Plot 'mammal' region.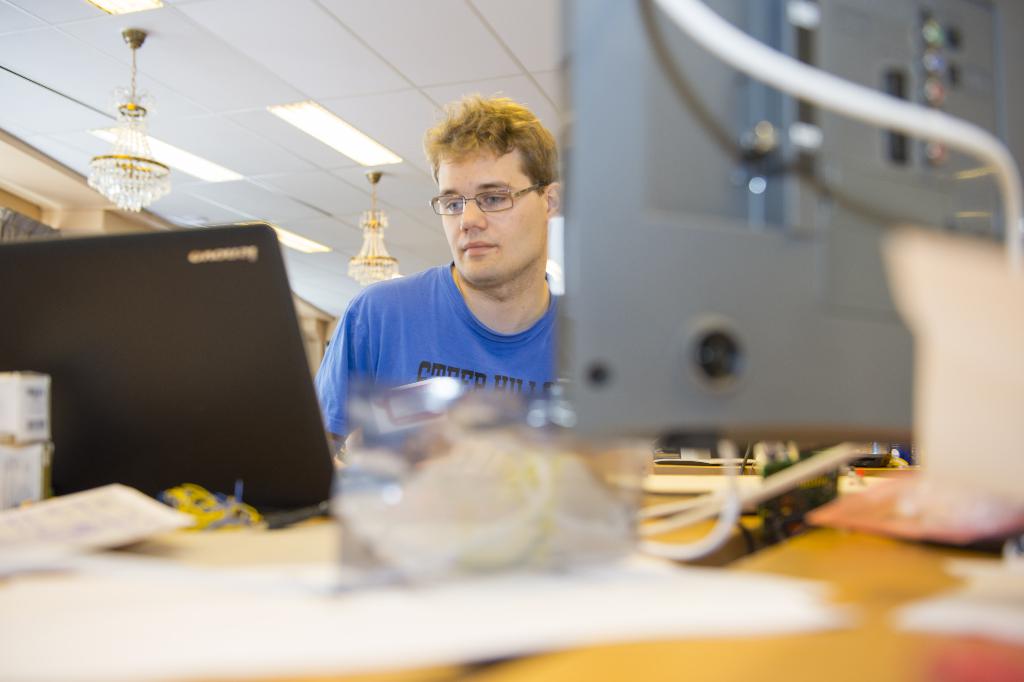
Plotted at <bbox>310, 92, 569, 458</bbox>.
